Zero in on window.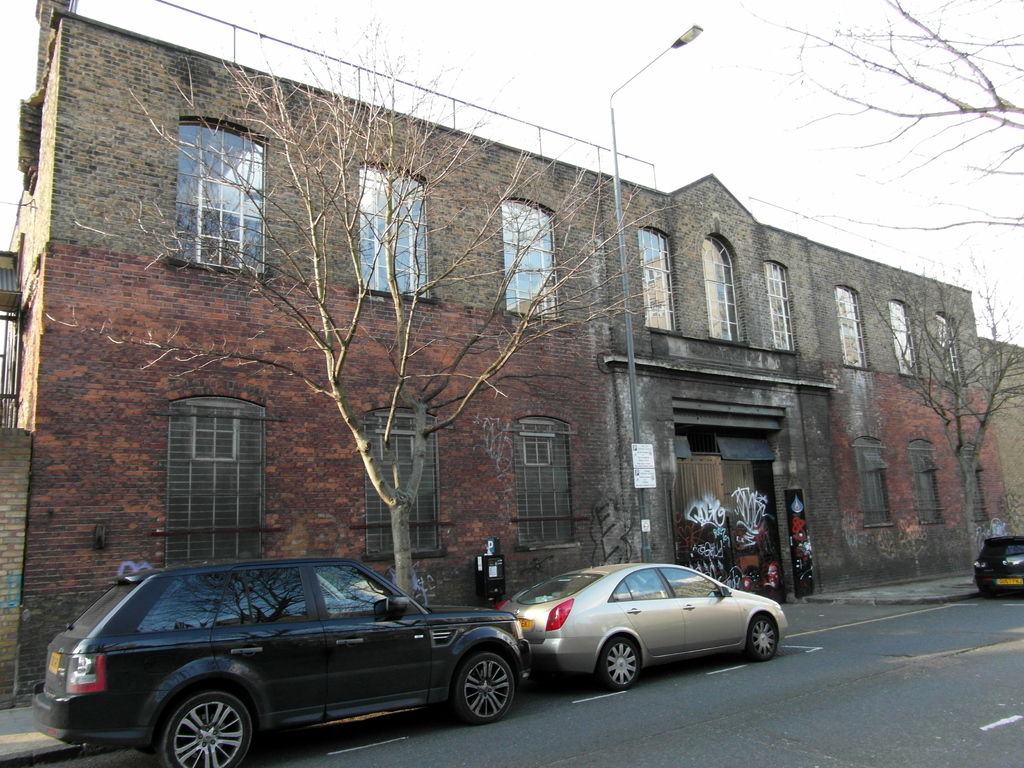
Zeroed in: crop(509, 406, 580, 547).
